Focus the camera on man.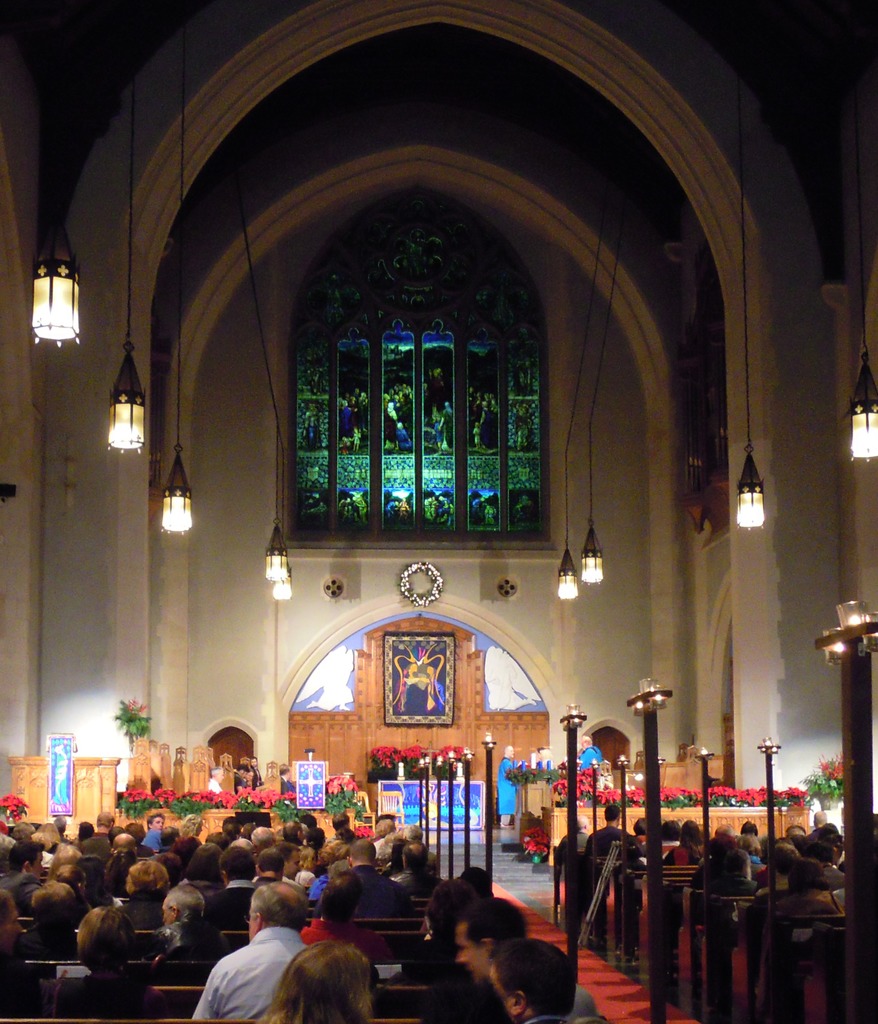
Focus region: bbox(582, 802, 643, 863).
